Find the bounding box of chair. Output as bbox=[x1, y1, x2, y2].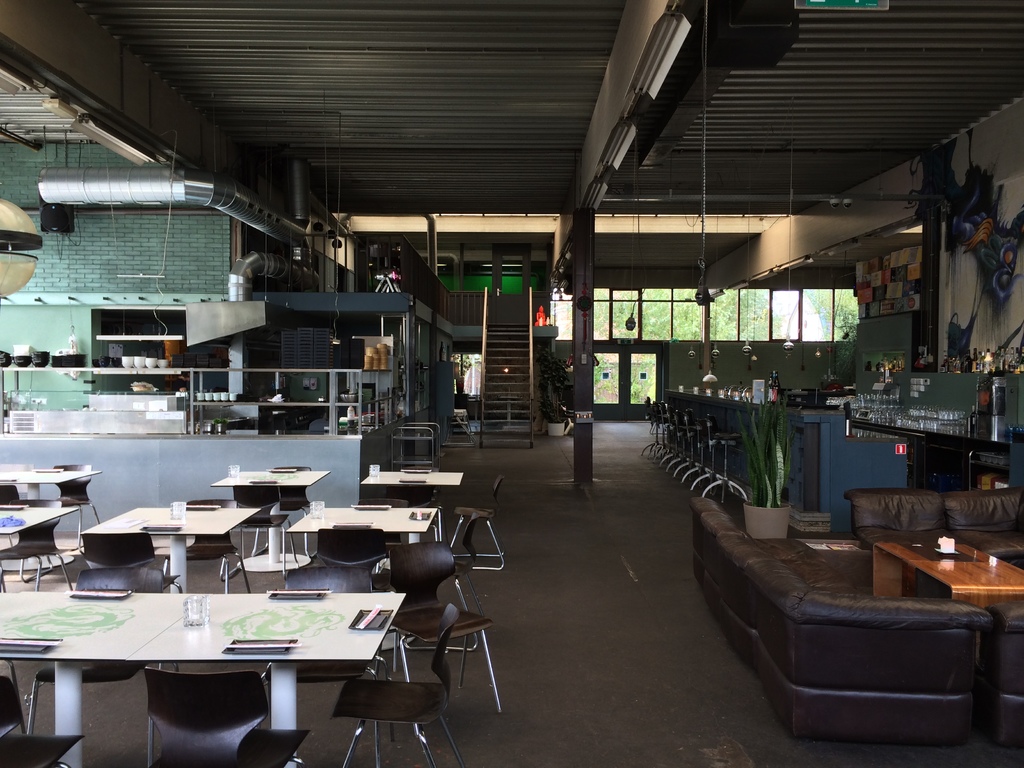
bbox=[329, 604, 464, 767].
